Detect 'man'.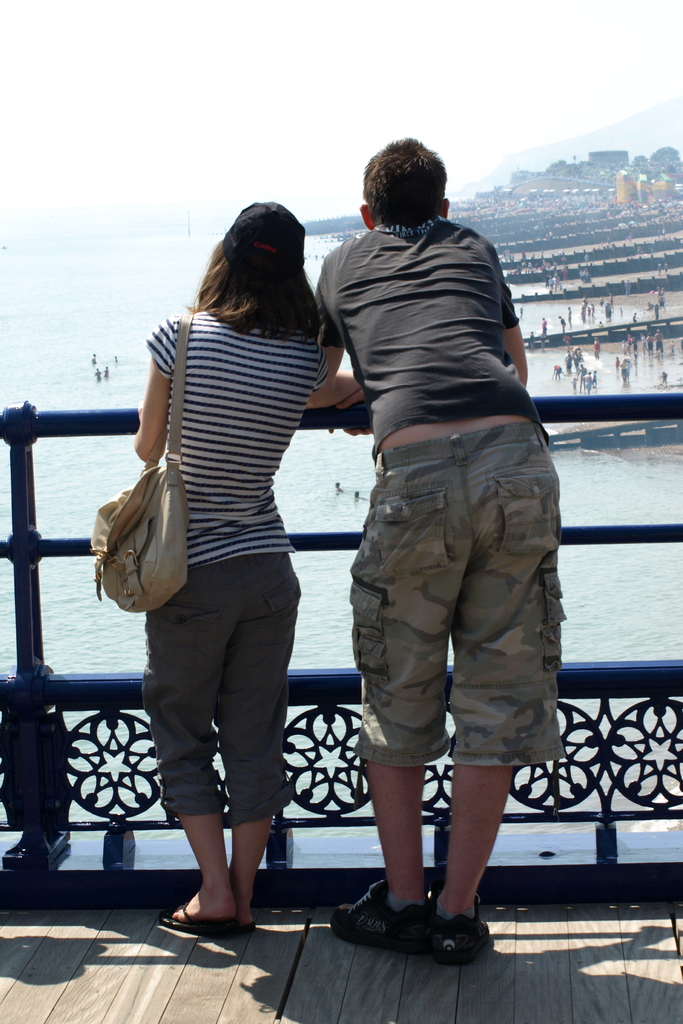
Detected at x1=578 y1=364 x2=588 y2=388.
